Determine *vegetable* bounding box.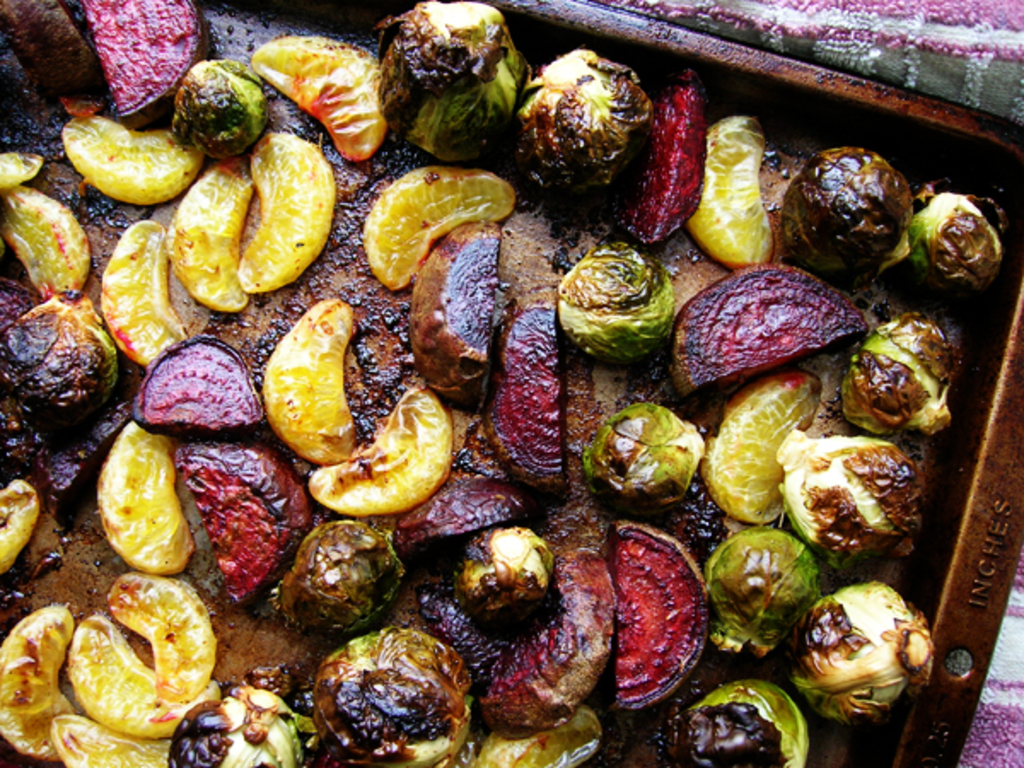
Determined: {"left": 375, "top": 0, "right": 529, "bottom": 155}.
